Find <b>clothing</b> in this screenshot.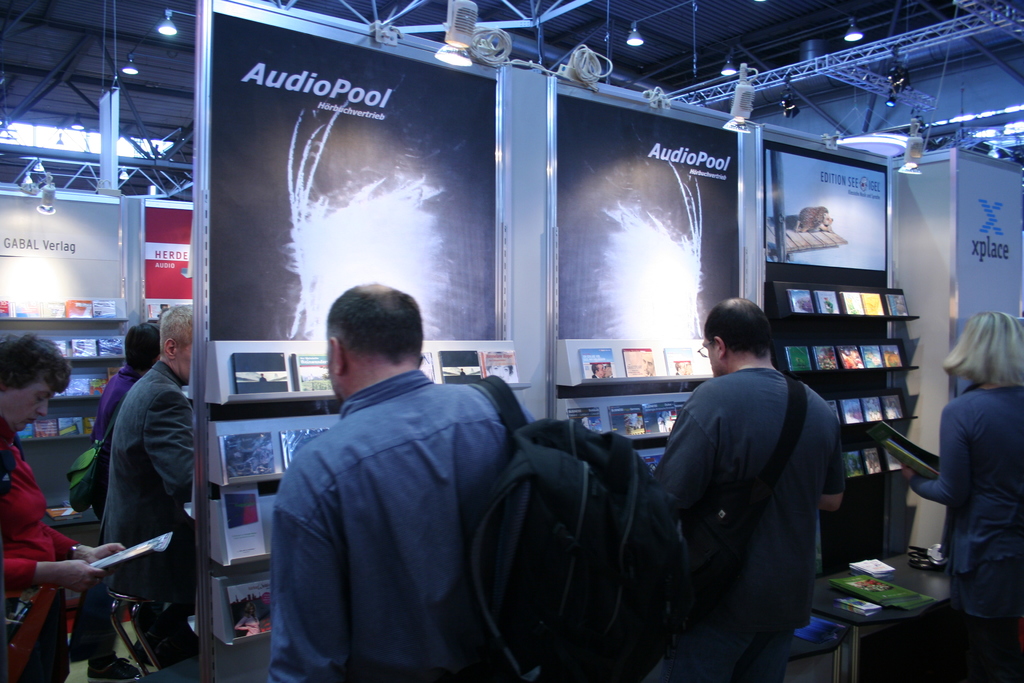
The bounding box for <b>clothing</b> is <box>270,369,539,682</box>.
